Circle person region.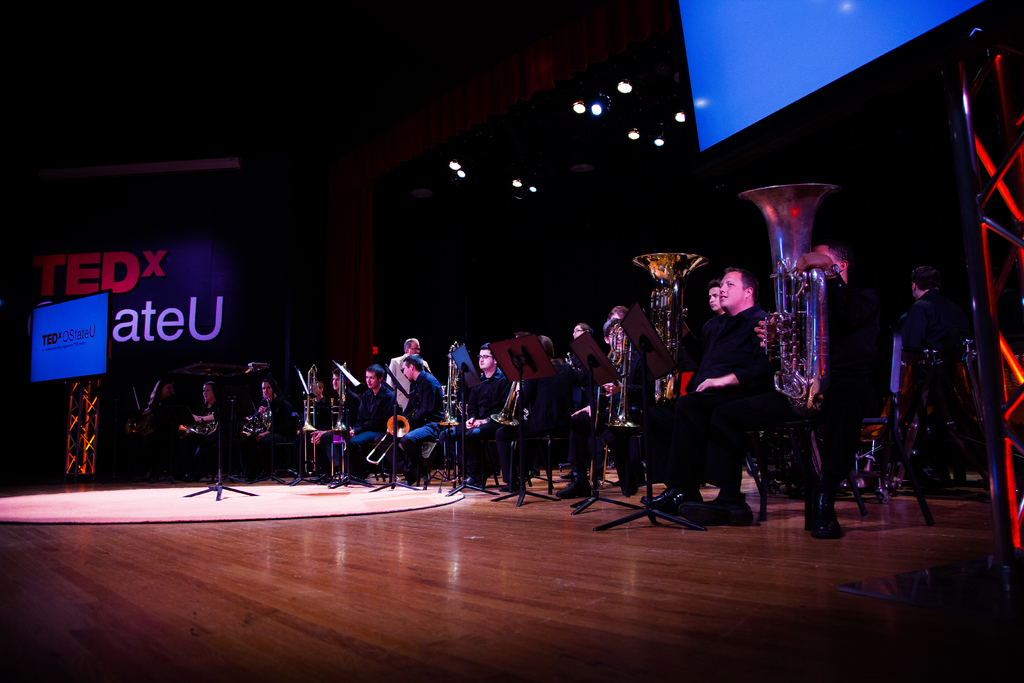
Region: <box>497,328,580,500</box>.
